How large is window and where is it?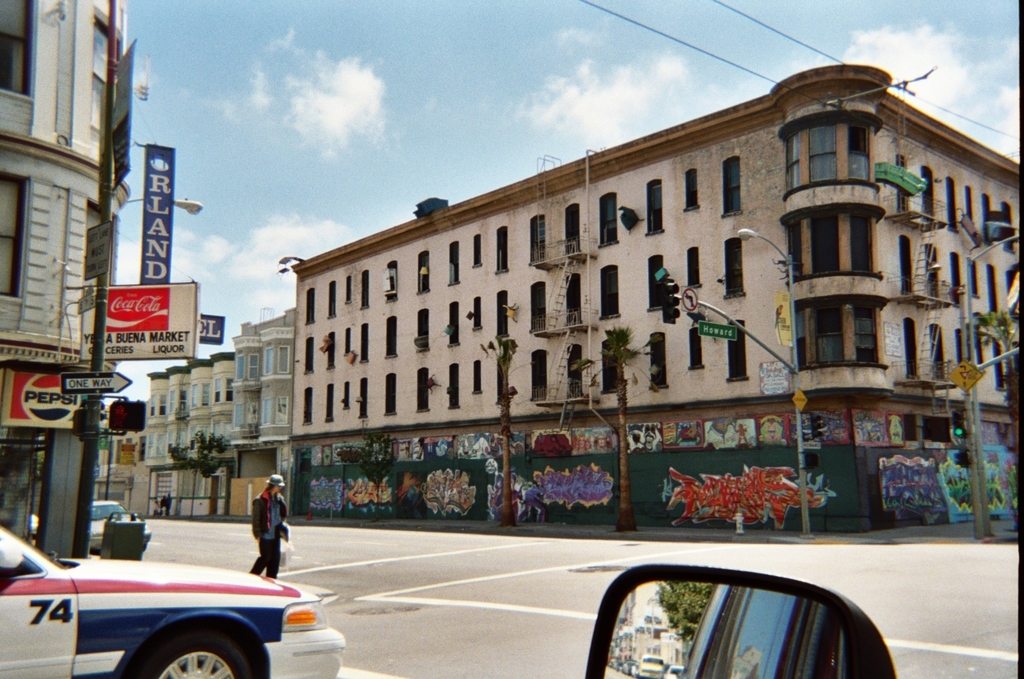
Bounding box: <box>0,0,37,103</box>.
